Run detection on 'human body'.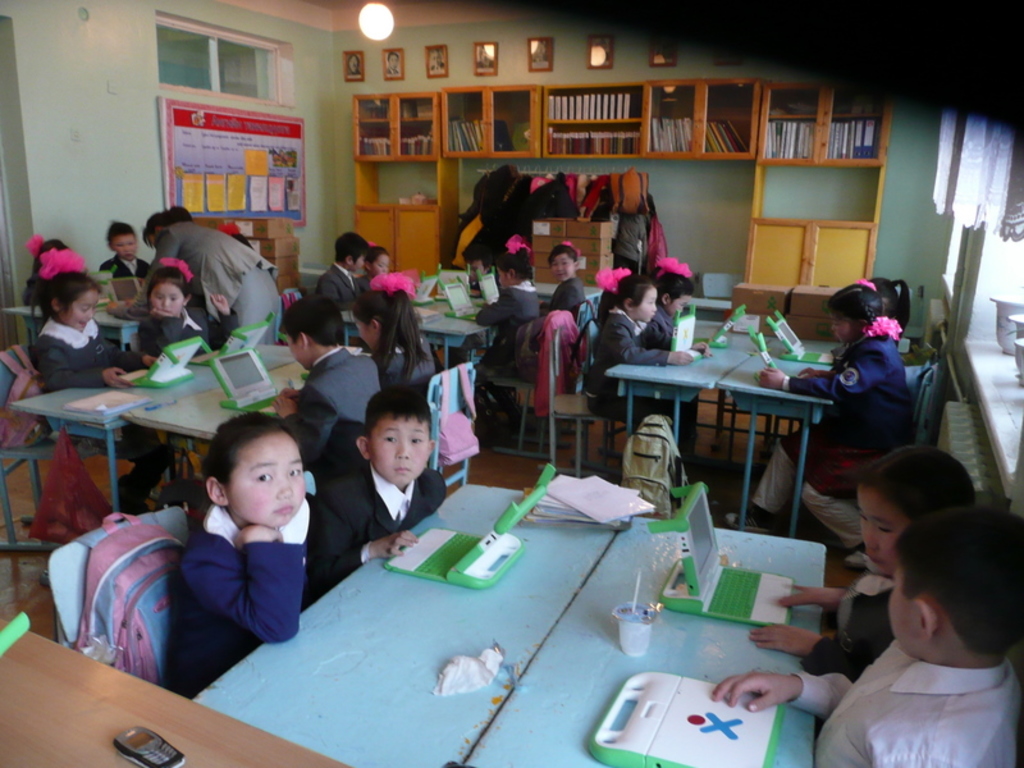
Result: {"left": 748, "top": 448, "right": 964, "bottom": 672}.
